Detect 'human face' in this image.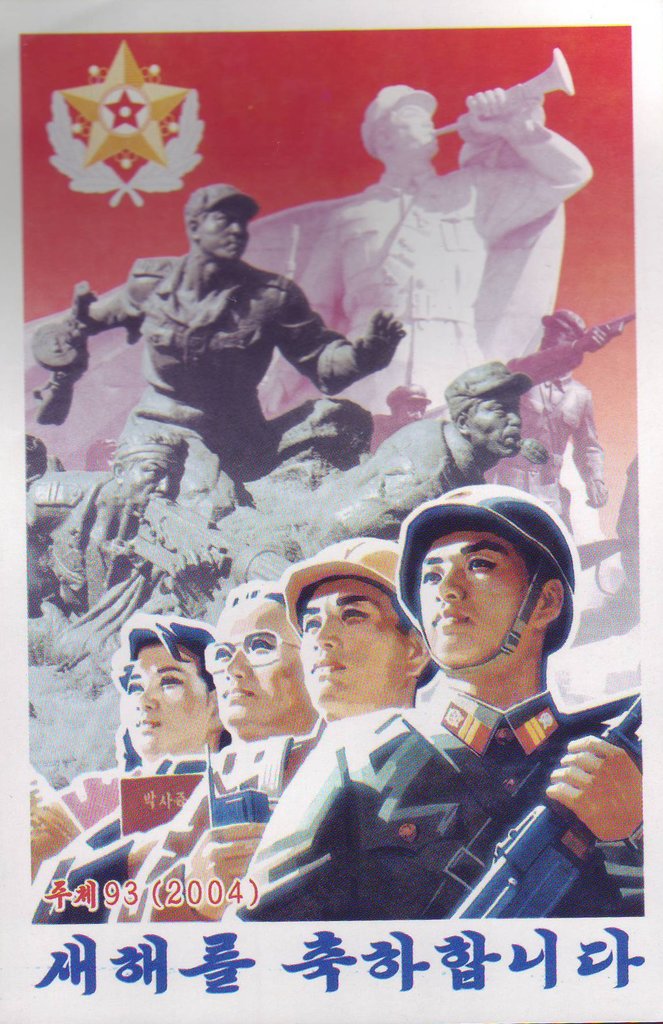
Detection: bbox=(301, 583, 404, 714).
